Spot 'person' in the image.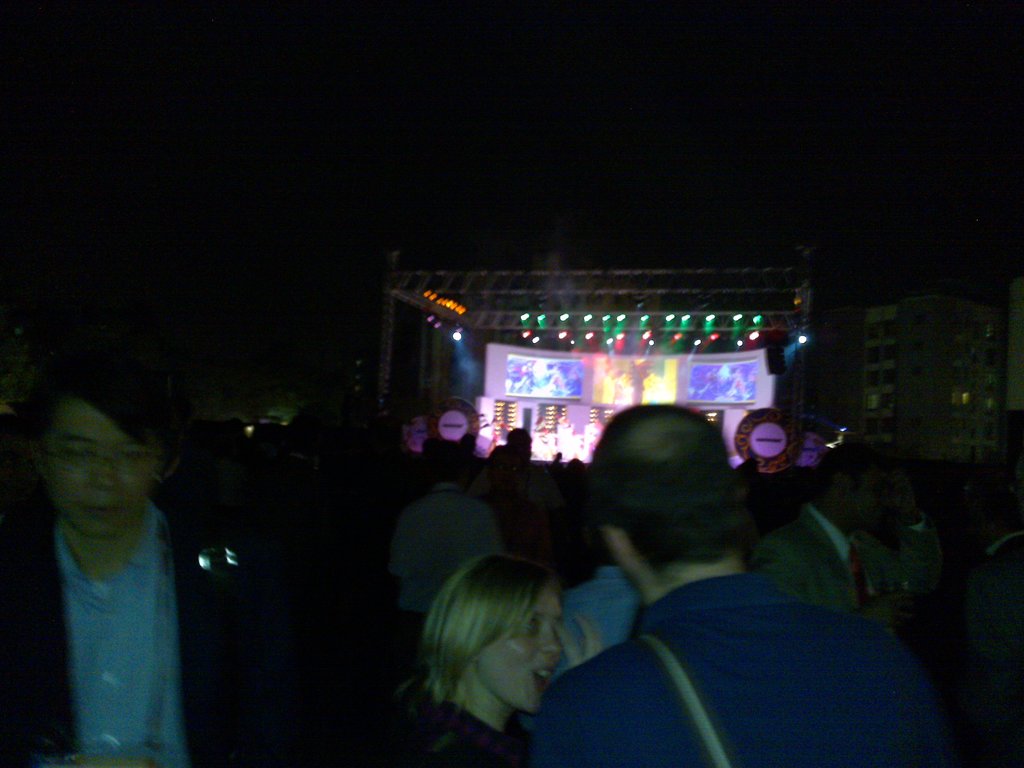
'person' found at {"left": 15, "top": 328, "right": 216, "bottom": 767}.
